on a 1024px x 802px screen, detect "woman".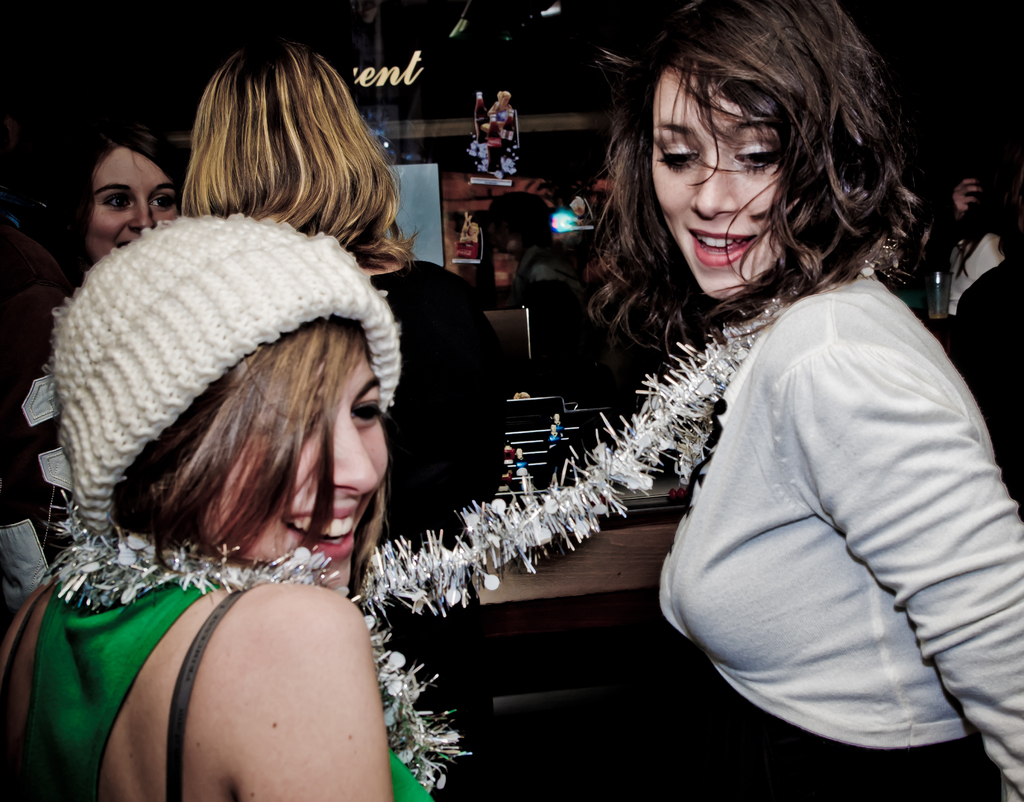
0,209,431,801.
